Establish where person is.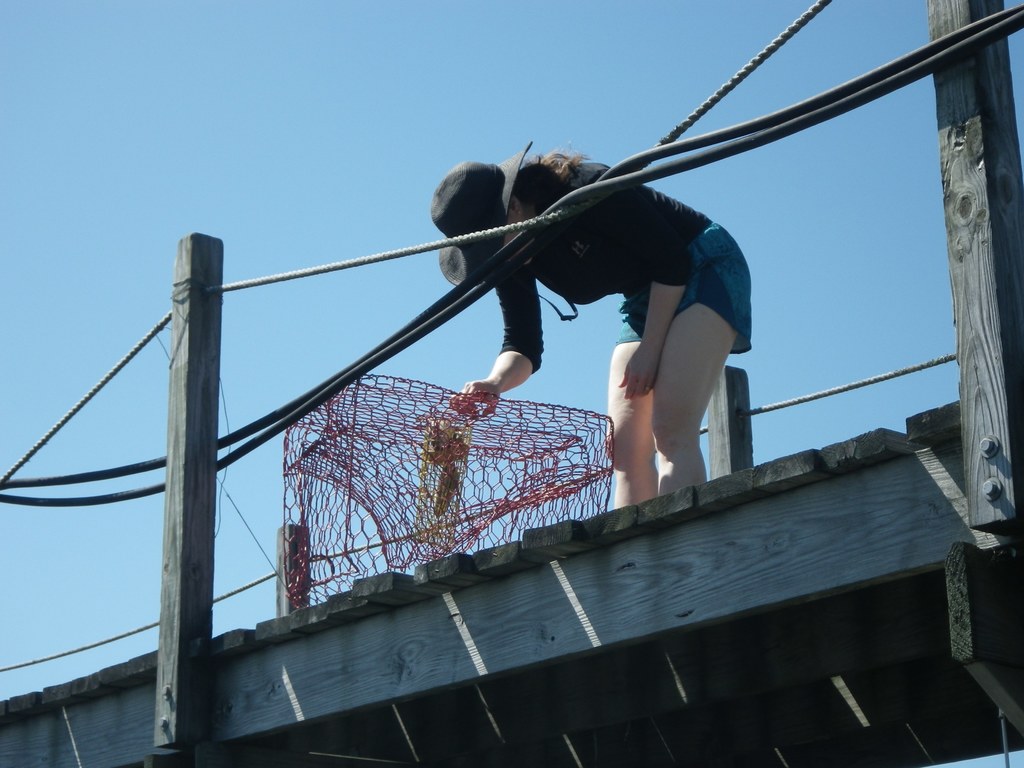
Established at 427:136:756:545.
